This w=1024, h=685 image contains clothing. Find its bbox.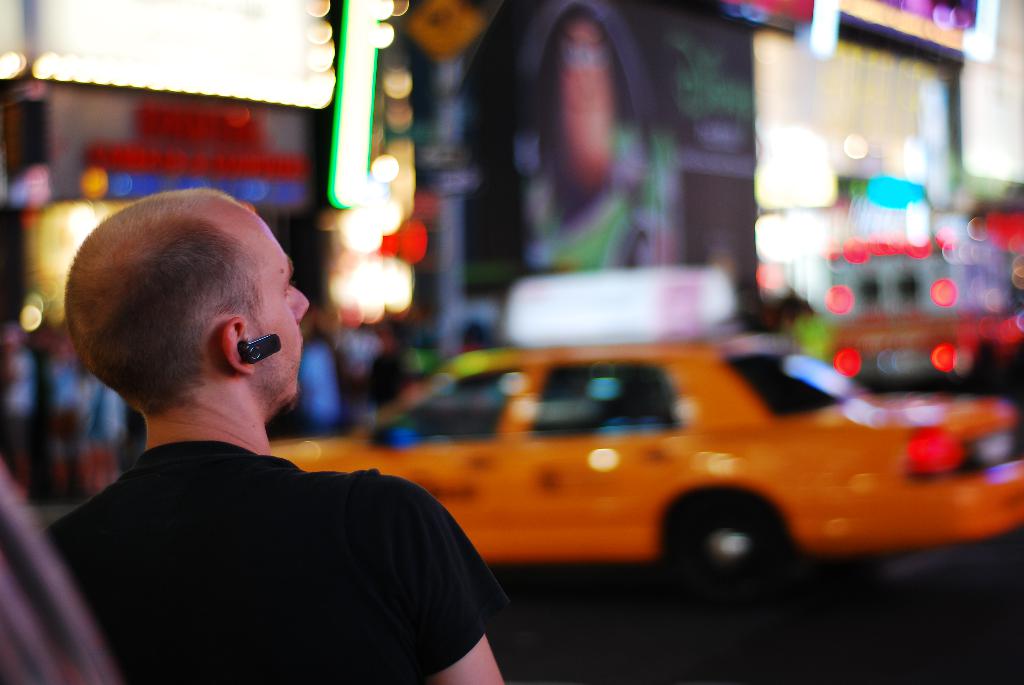
(left=31, top=416, right=499, bottom=684).
